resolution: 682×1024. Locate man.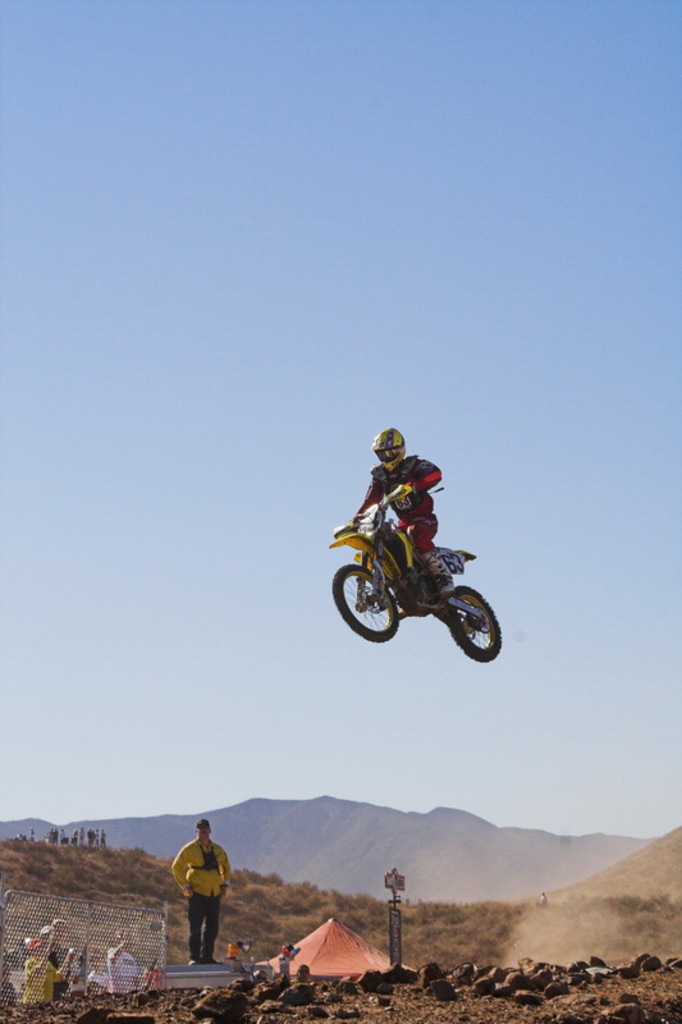
[107,925,145,997].
